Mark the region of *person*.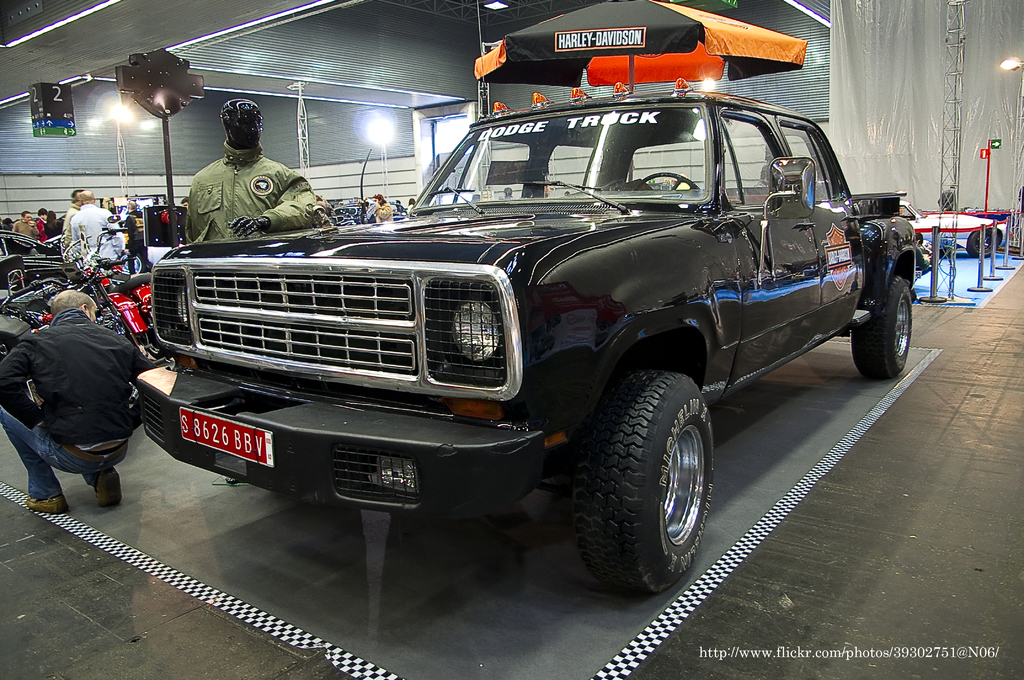
Region: (936, 179, 961, 209).
